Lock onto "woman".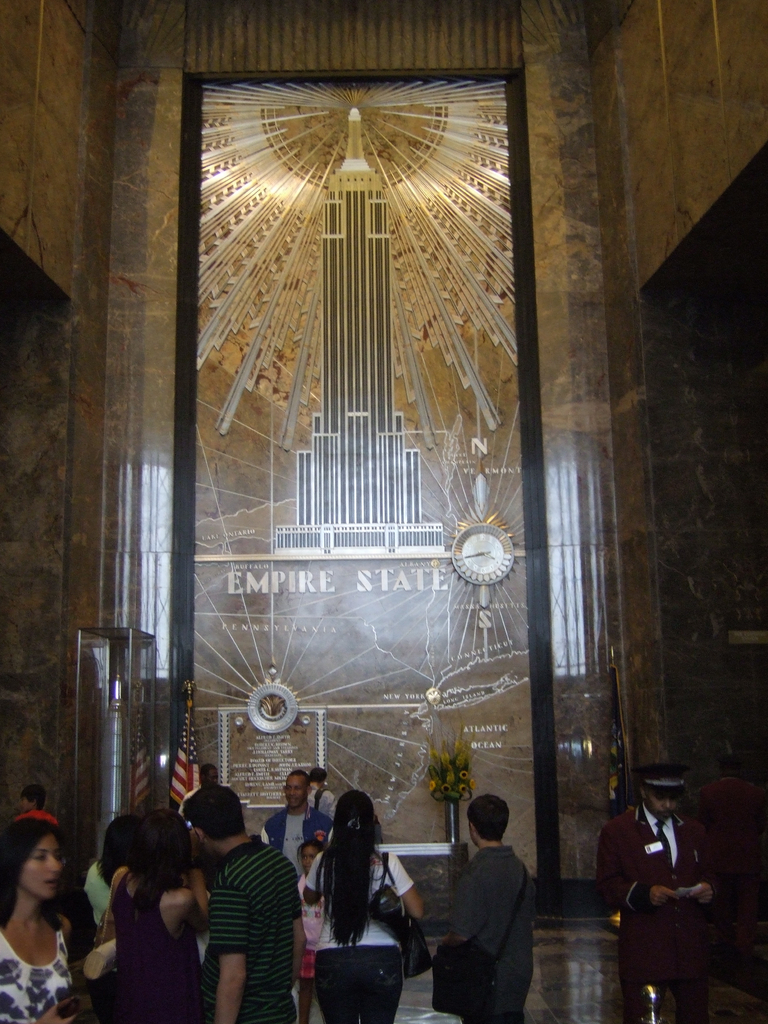
Locked: left=273, top=791, right=422, bottom=1023.
